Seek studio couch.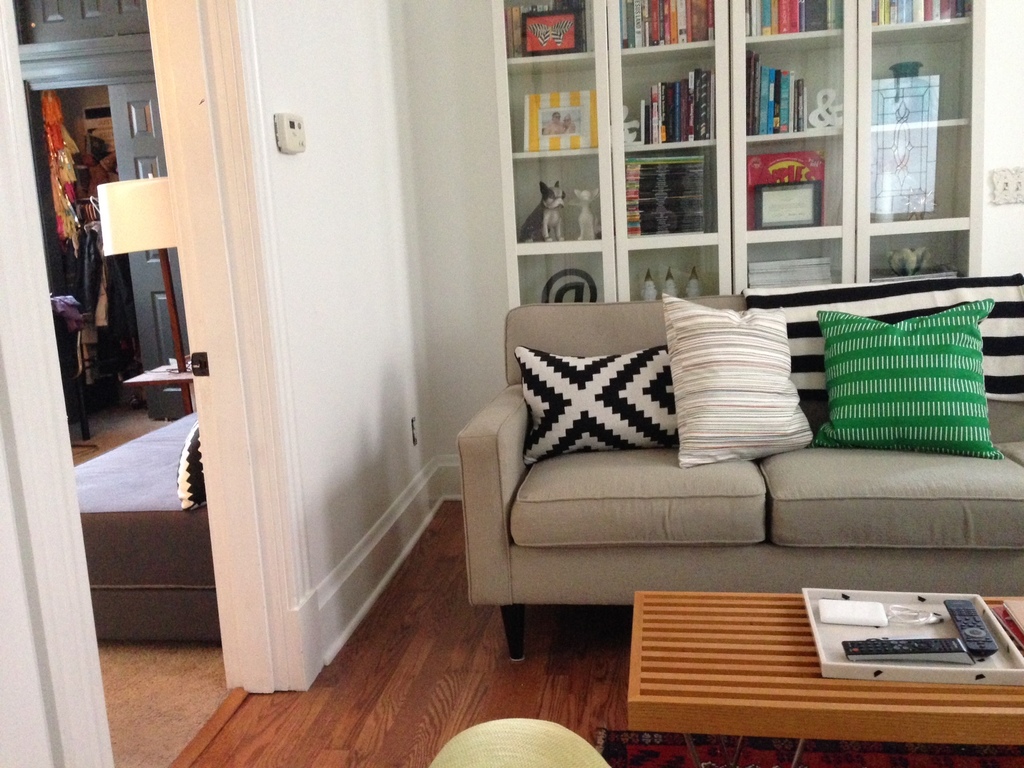
detection(460, 284, 1023, 655).
